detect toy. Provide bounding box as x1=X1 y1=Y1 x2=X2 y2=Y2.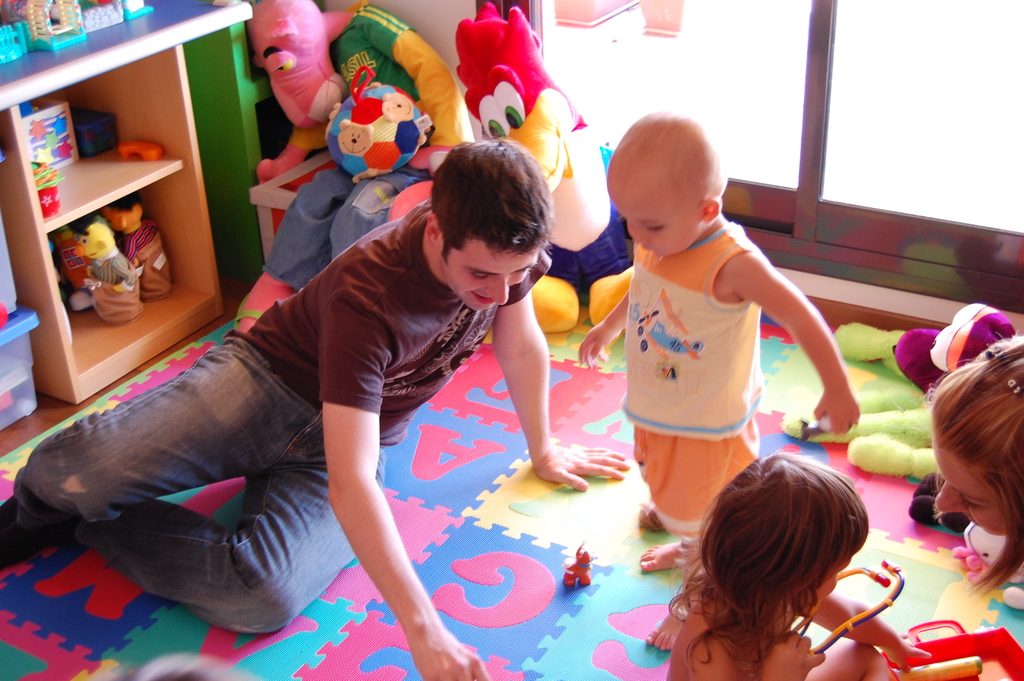
x1=99 y1=188 x2=164 y2=303.
